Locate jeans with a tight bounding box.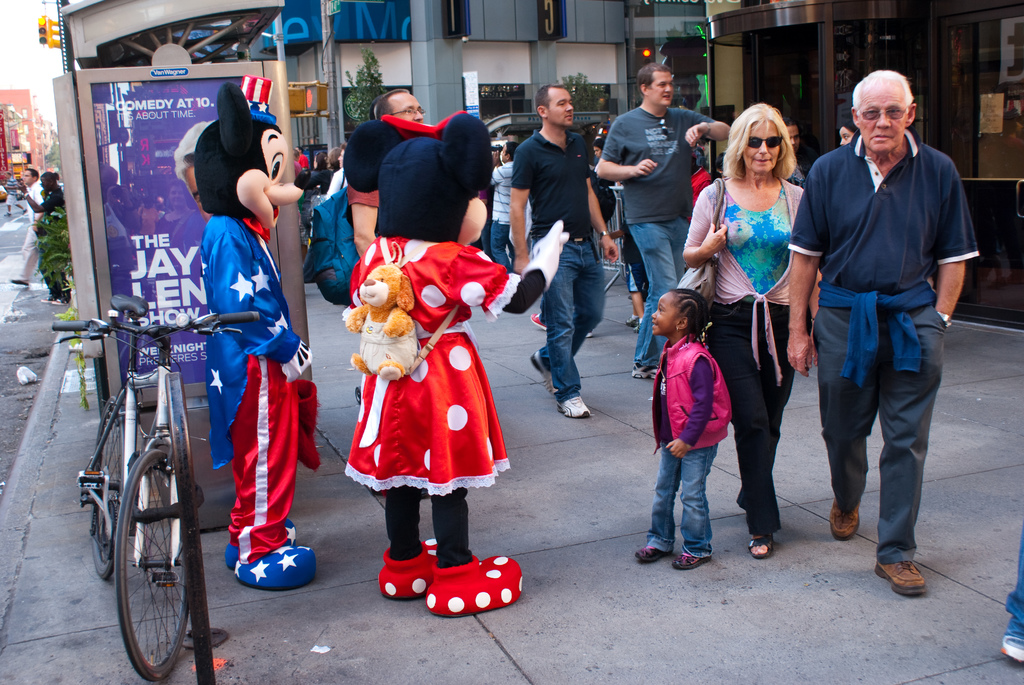
(x1=625, y1=219, x2=691, y2=359).
